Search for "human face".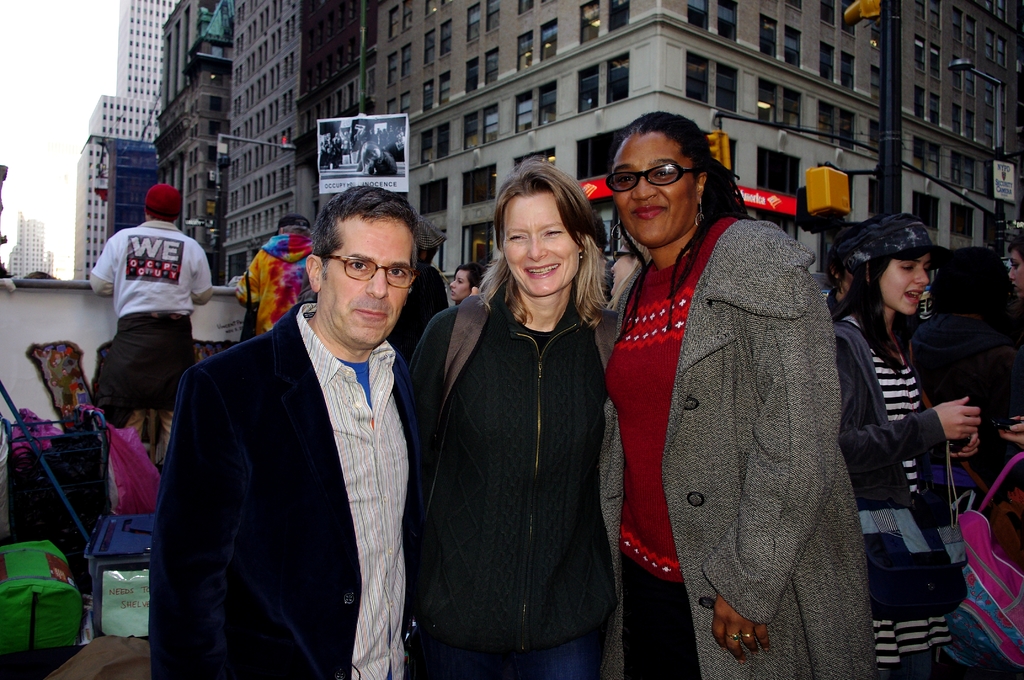
Found at left=882, top=257, right=932, bottom=319.
